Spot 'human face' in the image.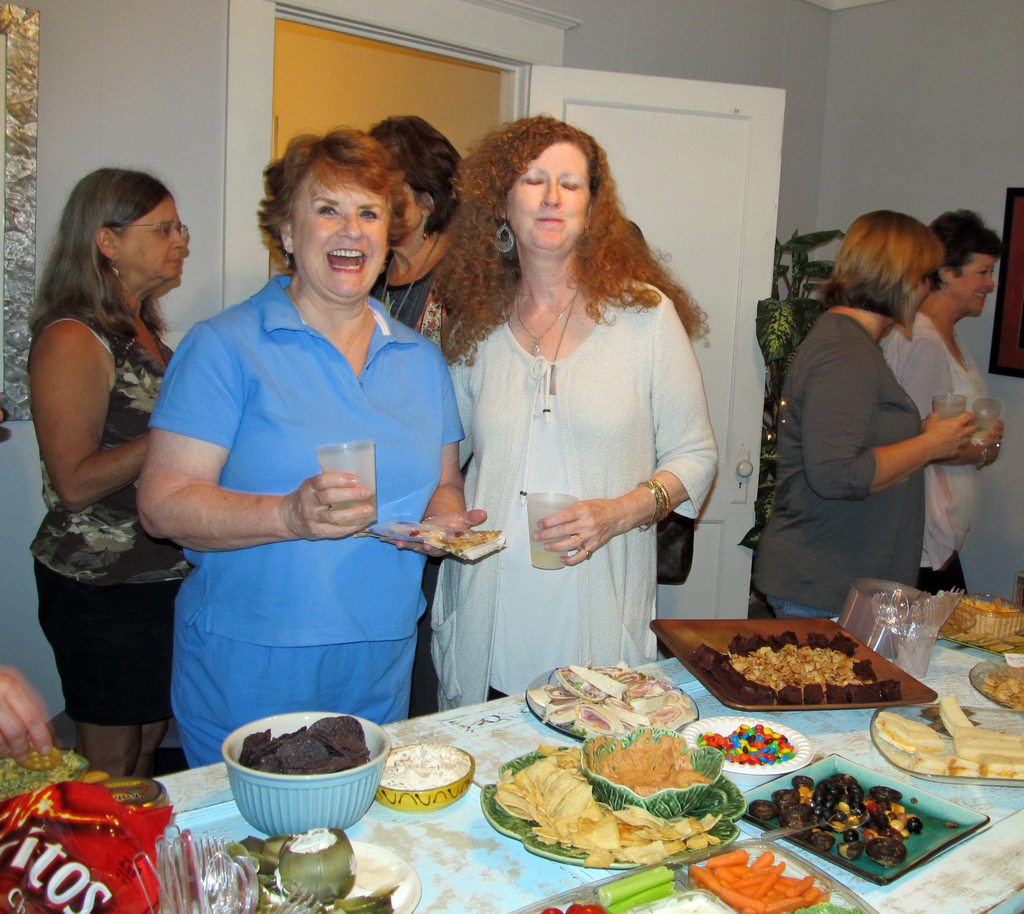
'human face' found at 396/181/428/231.
